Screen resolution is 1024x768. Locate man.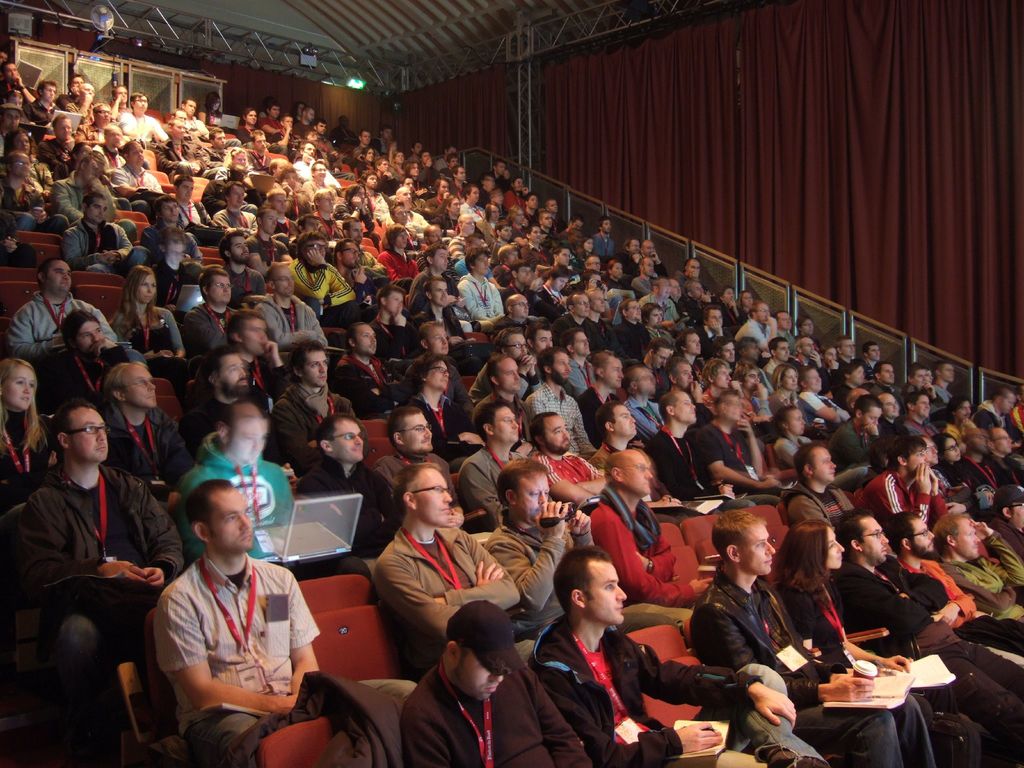
pyautogui.locateOnScreen(588, 450, 710, 601).
